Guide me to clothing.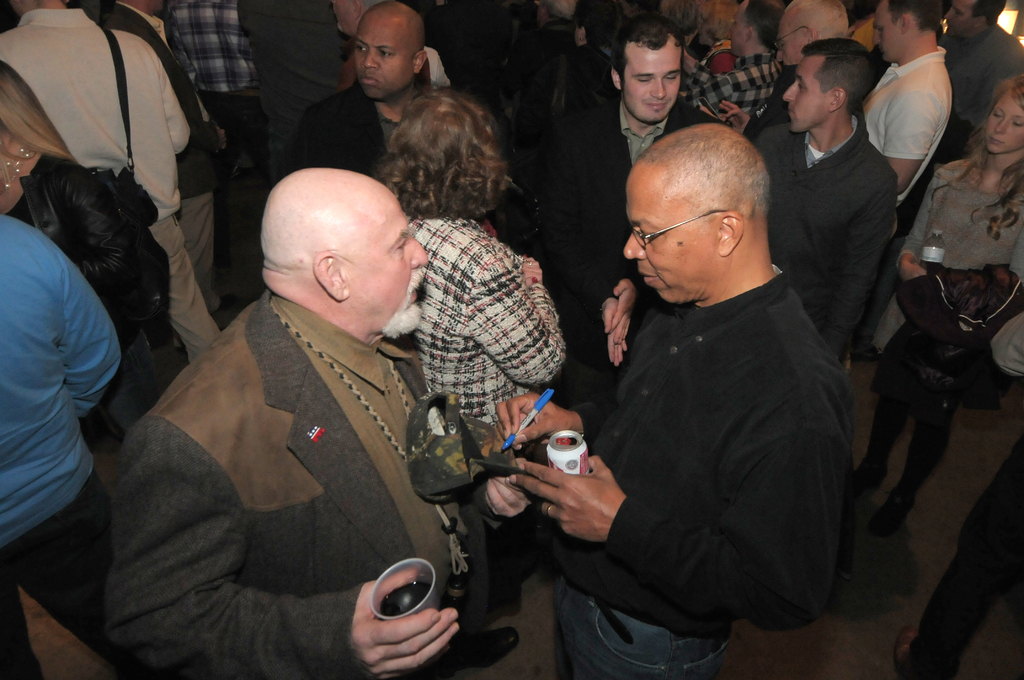
Guidance: (938, 35, 1020, 159).
